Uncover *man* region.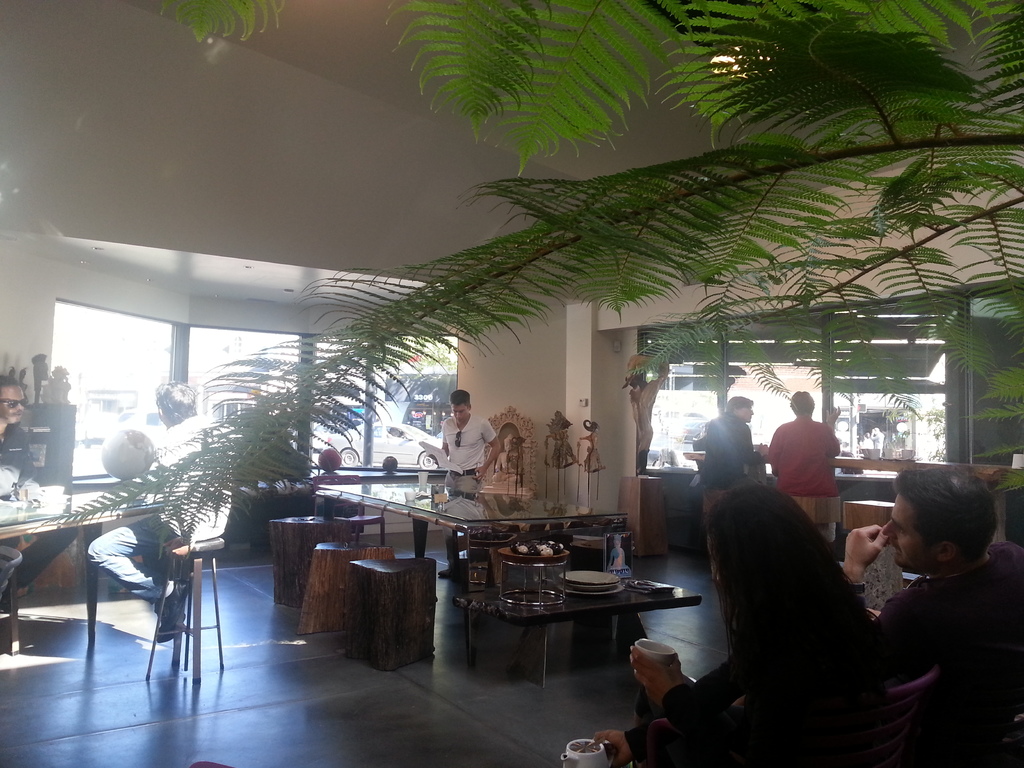
Uncovered: [left=438, top=393, right=499, bottom=584].
